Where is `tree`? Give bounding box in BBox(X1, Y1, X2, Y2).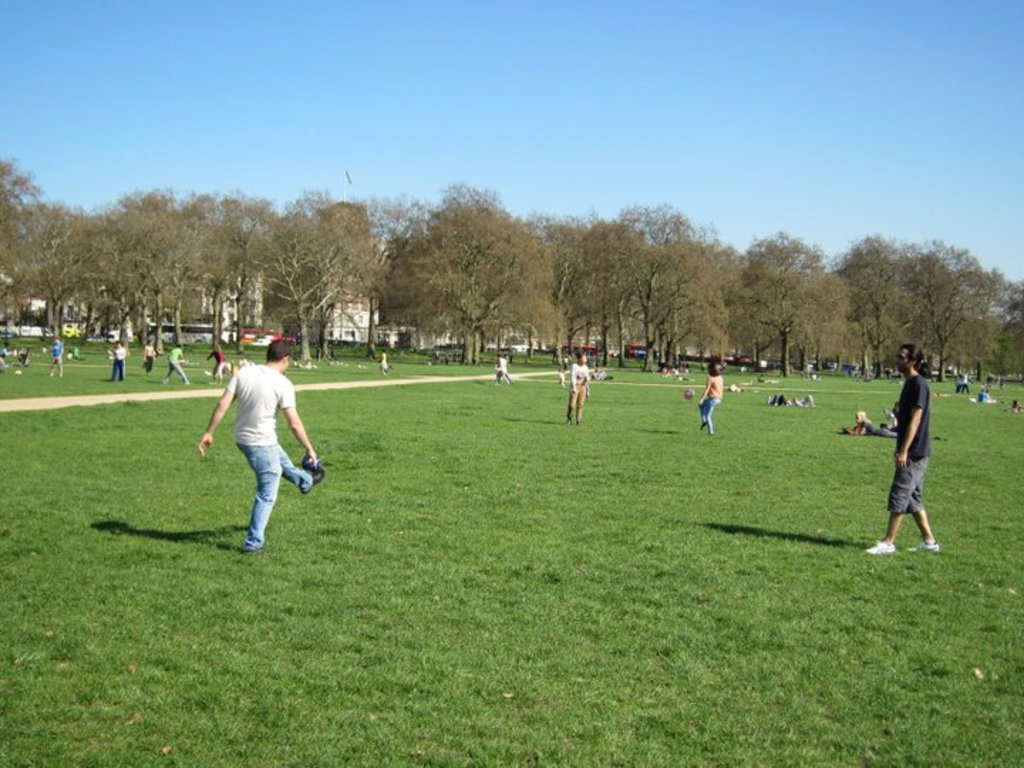
BBox(168, 191, 272, 347).
